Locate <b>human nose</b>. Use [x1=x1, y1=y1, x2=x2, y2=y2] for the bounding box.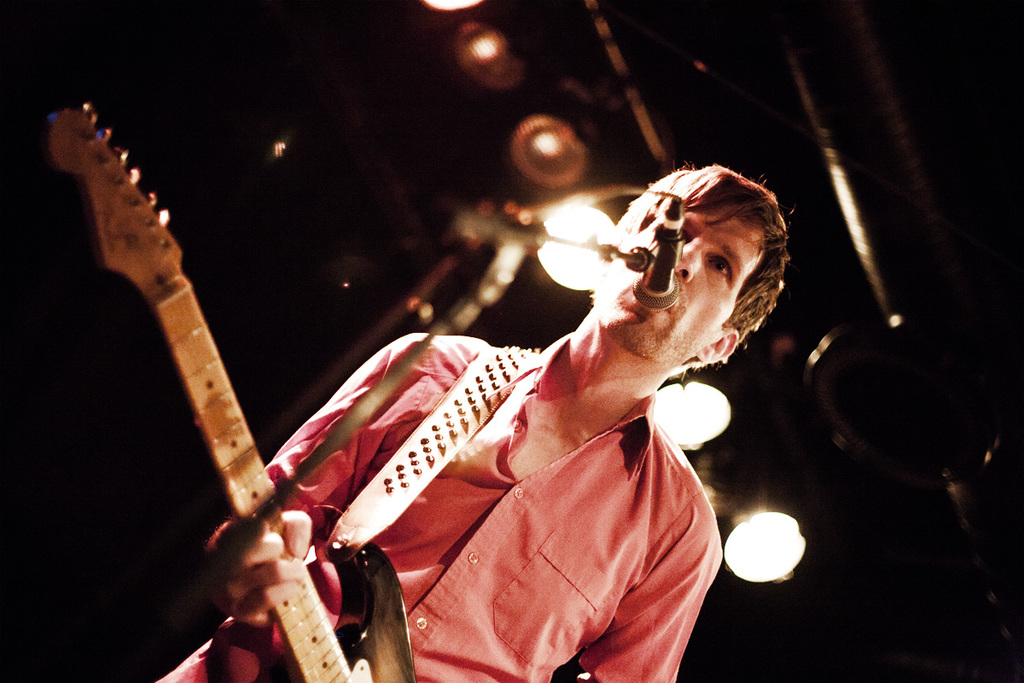
[x1=672, y1=239, x2=697, y2=282].
